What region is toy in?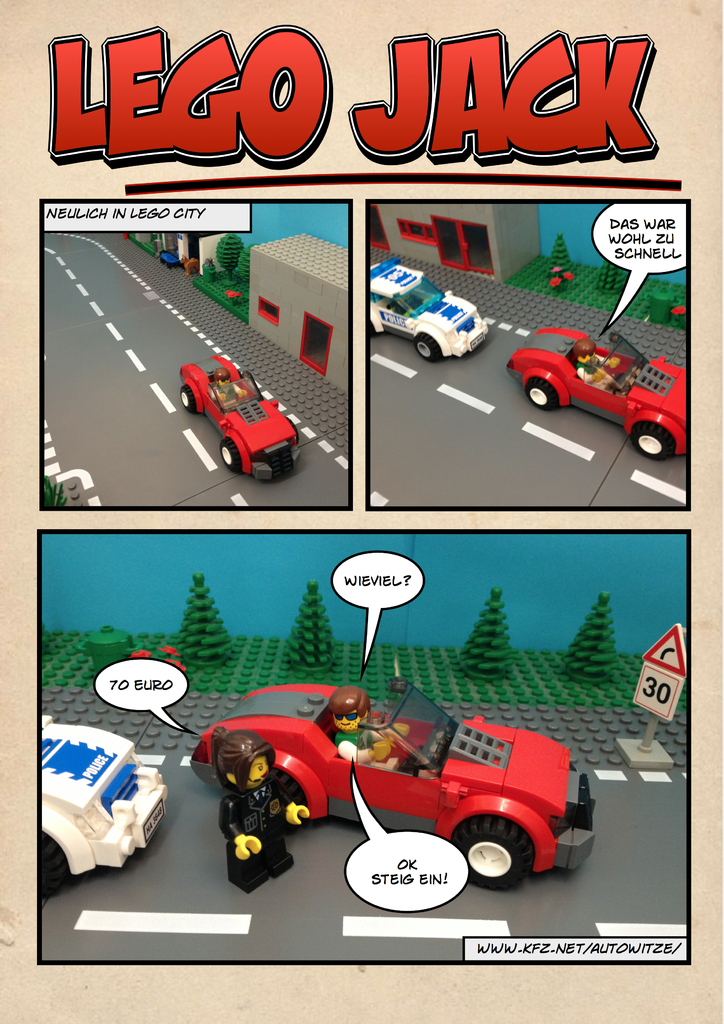
366/197/688/328.
